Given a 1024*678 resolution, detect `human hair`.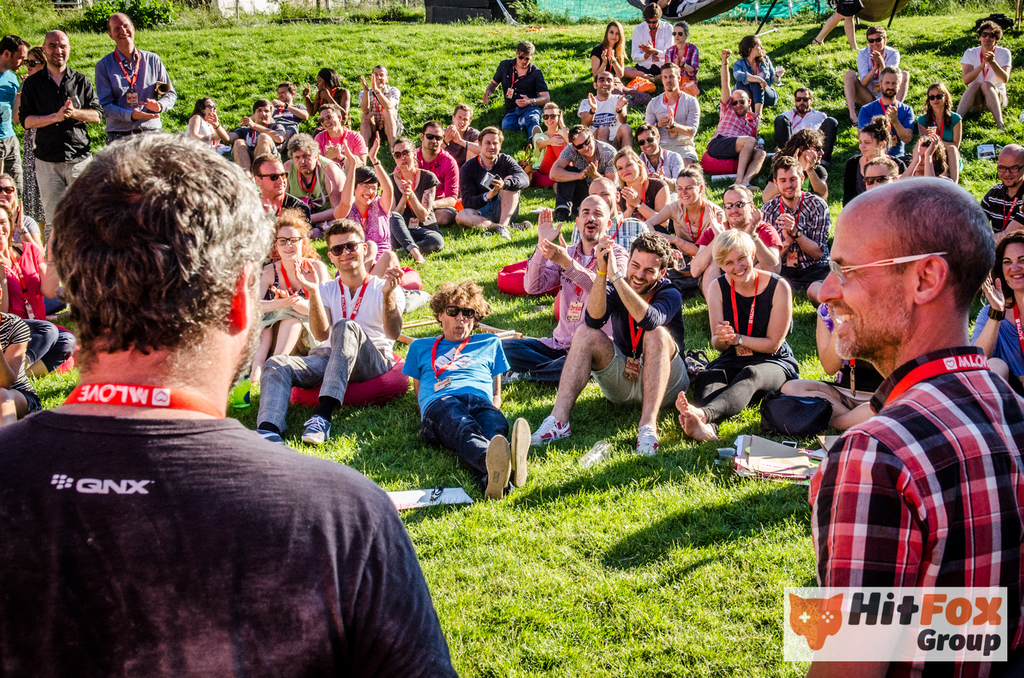
(left=989, top=233, right=1023, bottom=309).
